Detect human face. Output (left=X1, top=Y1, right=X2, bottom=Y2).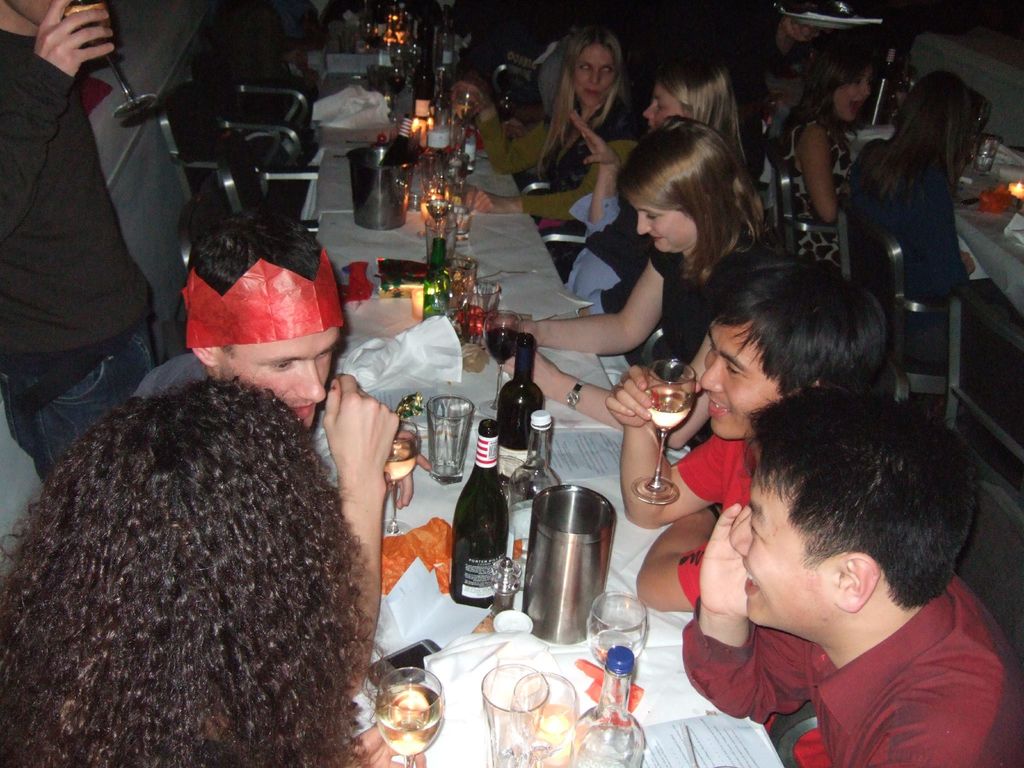
(left=729, top=467, right=835, bottom=623).
